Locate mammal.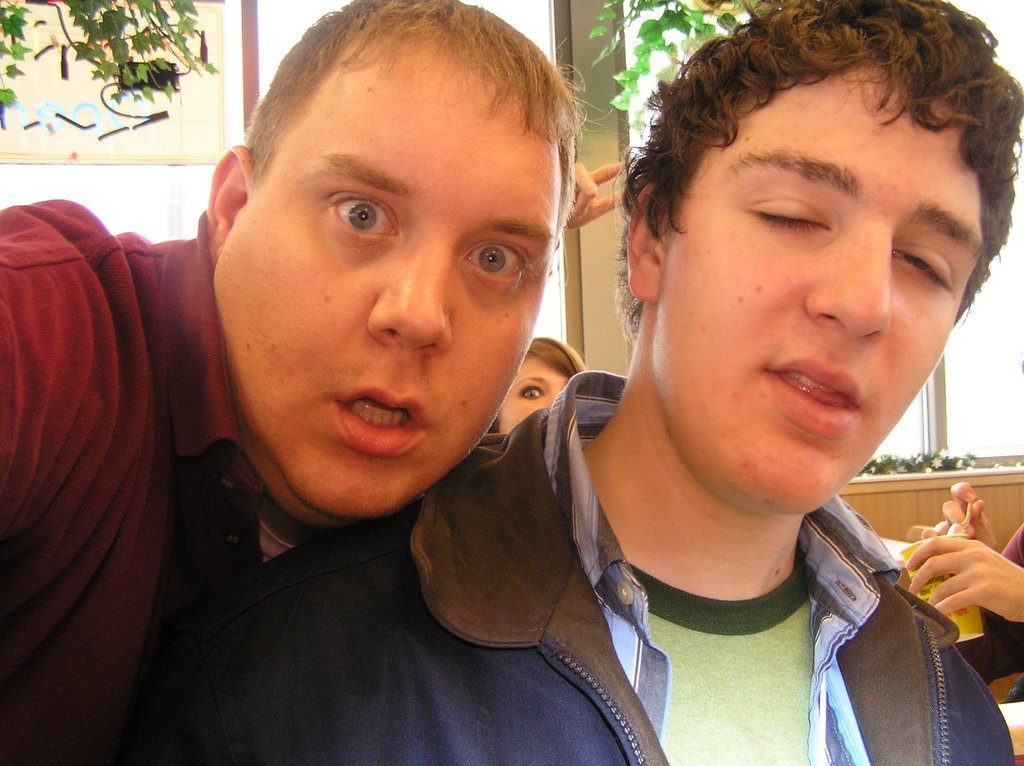
Bounding box: (left=0, top=0, right=627, bottom=765).
